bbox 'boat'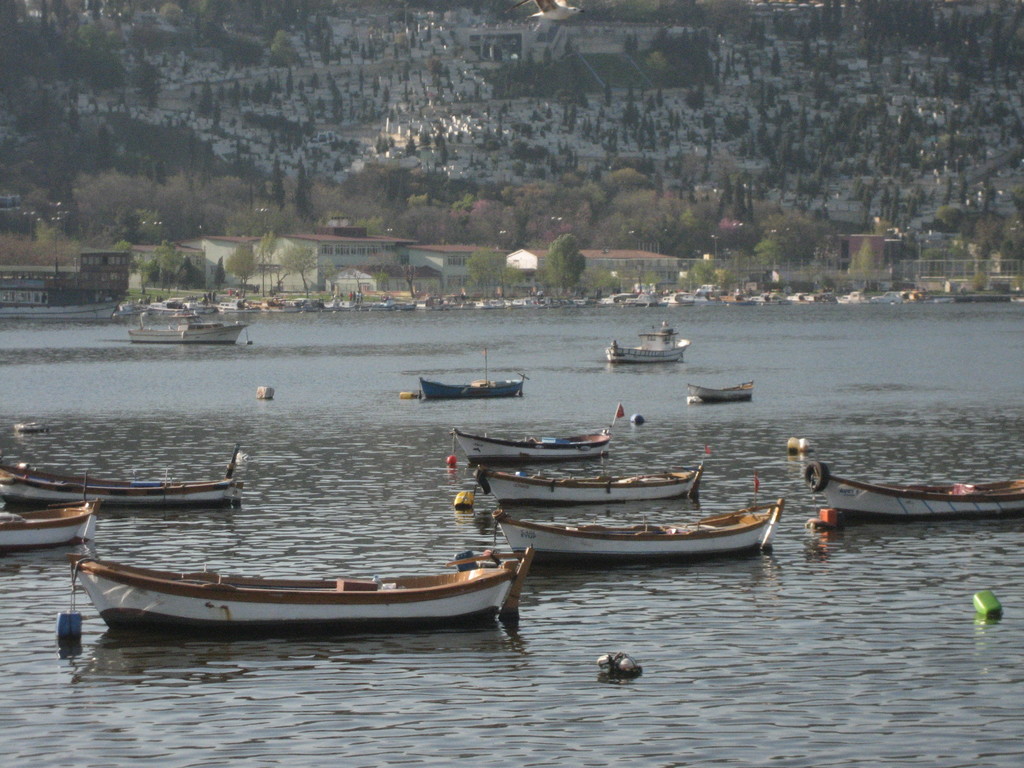
453:424:613:468
